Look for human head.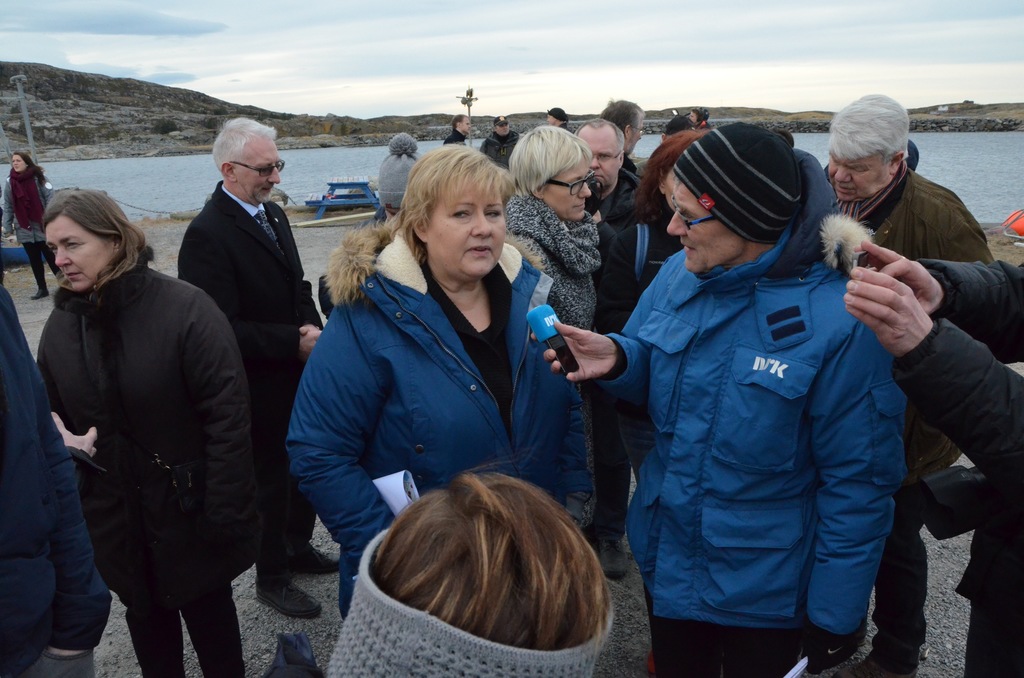
Found: bbox=[542, 106, 564, 127].
